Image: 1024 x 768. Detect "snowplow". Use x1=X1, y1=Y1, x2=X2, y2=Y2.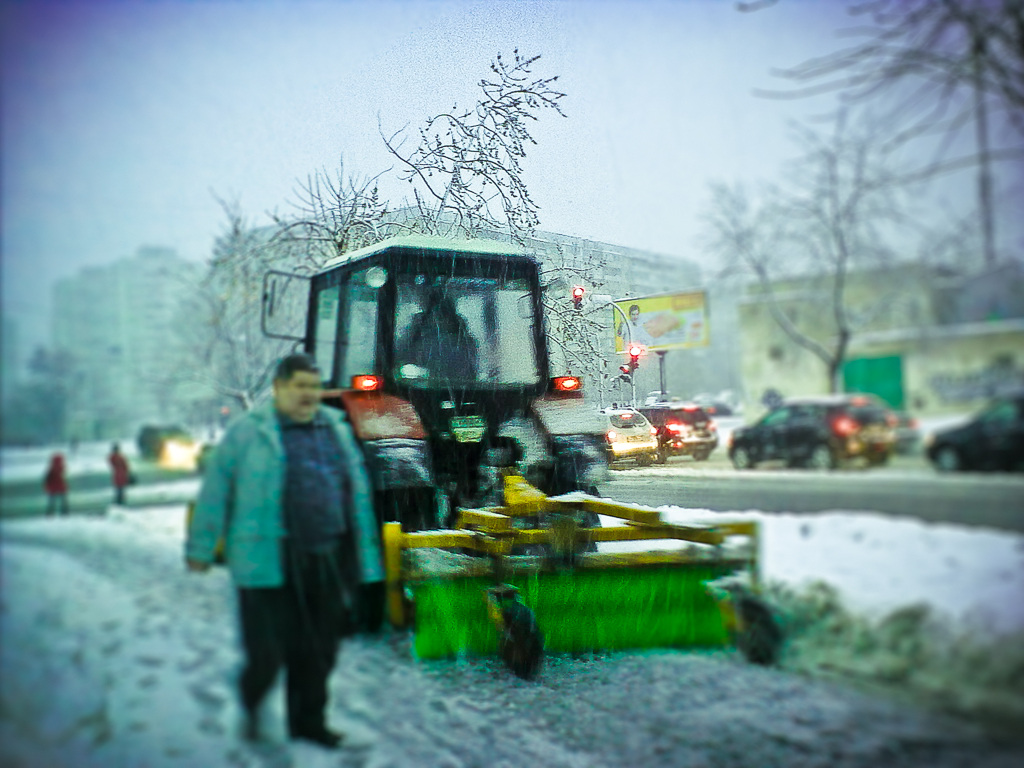
x1=183, y1=234, x2=787, y2=683.
